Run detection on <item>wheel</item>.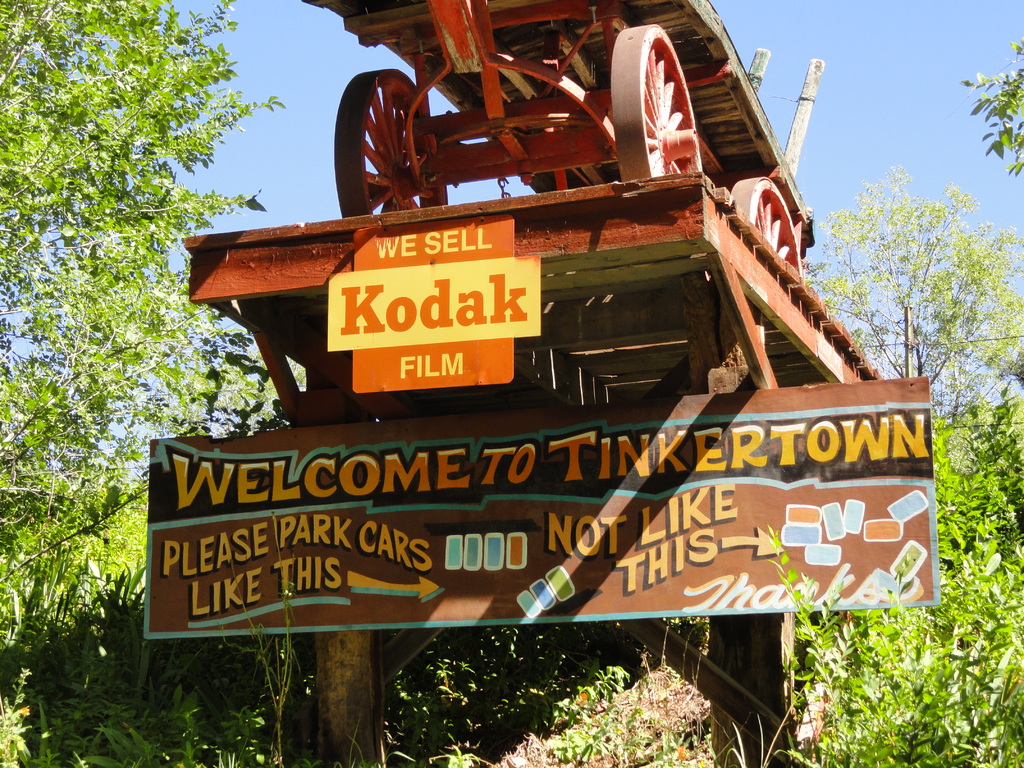
Result: BBox(310, 633, 382, 767).
